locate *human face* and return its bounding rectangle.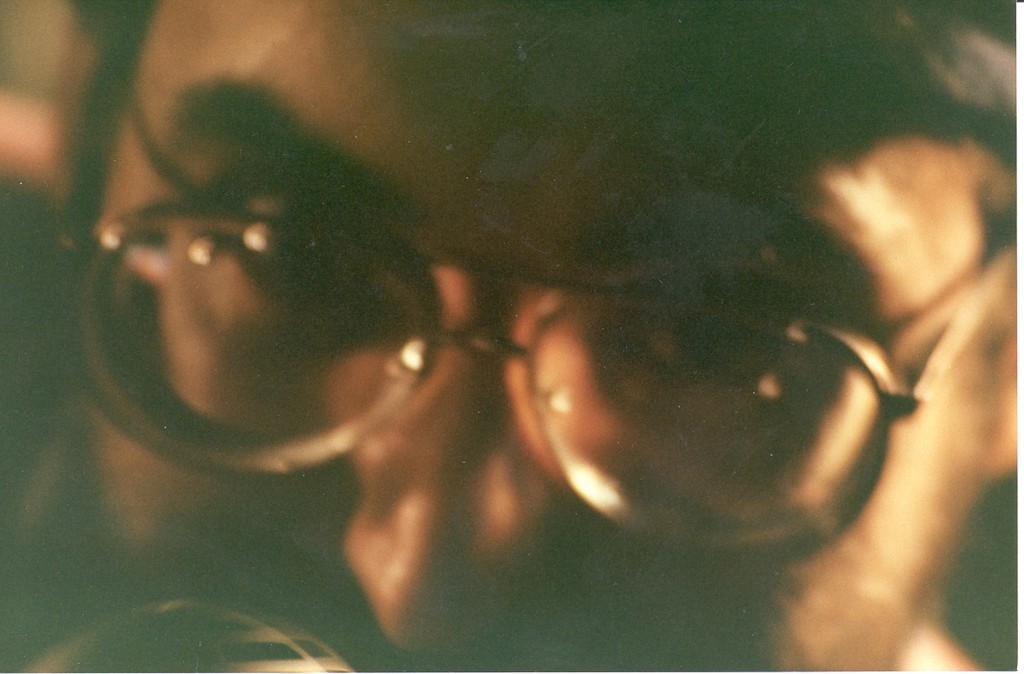
(x1=82, y1=0, x2=975, y2=673).
